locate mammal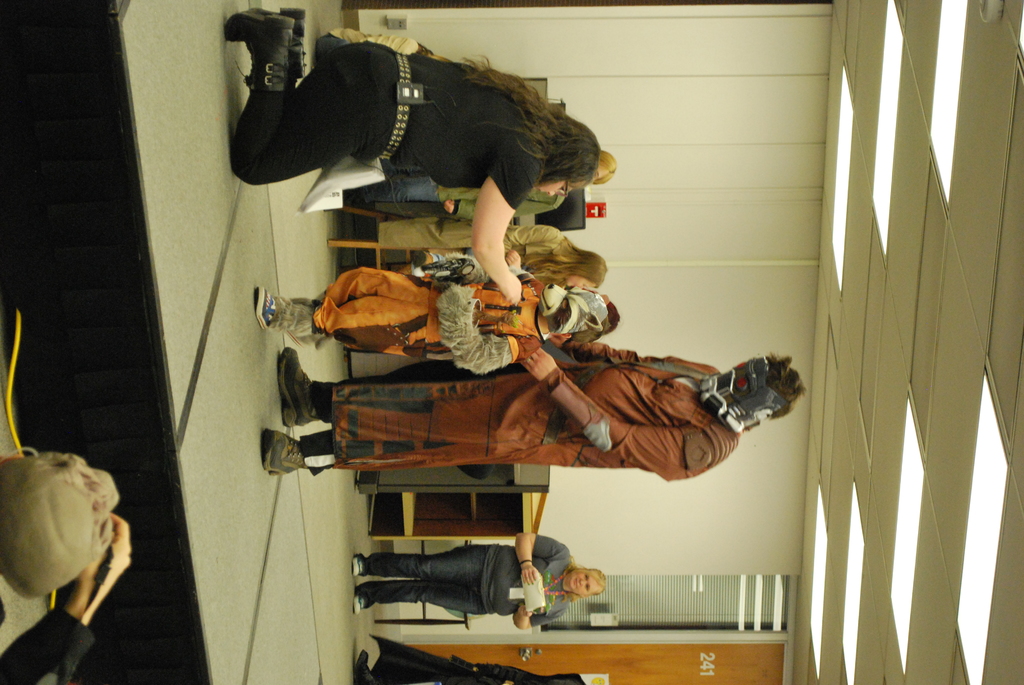
BBox(350, 533, 606, 628)
